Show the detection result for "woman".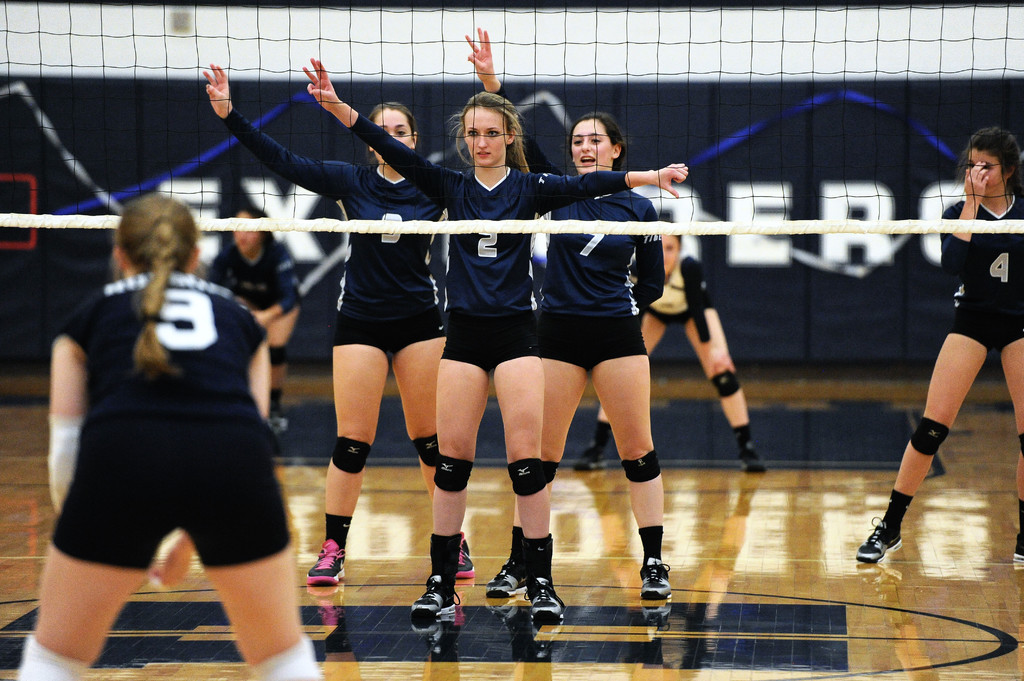
box=[576, 210, 771, 479].
